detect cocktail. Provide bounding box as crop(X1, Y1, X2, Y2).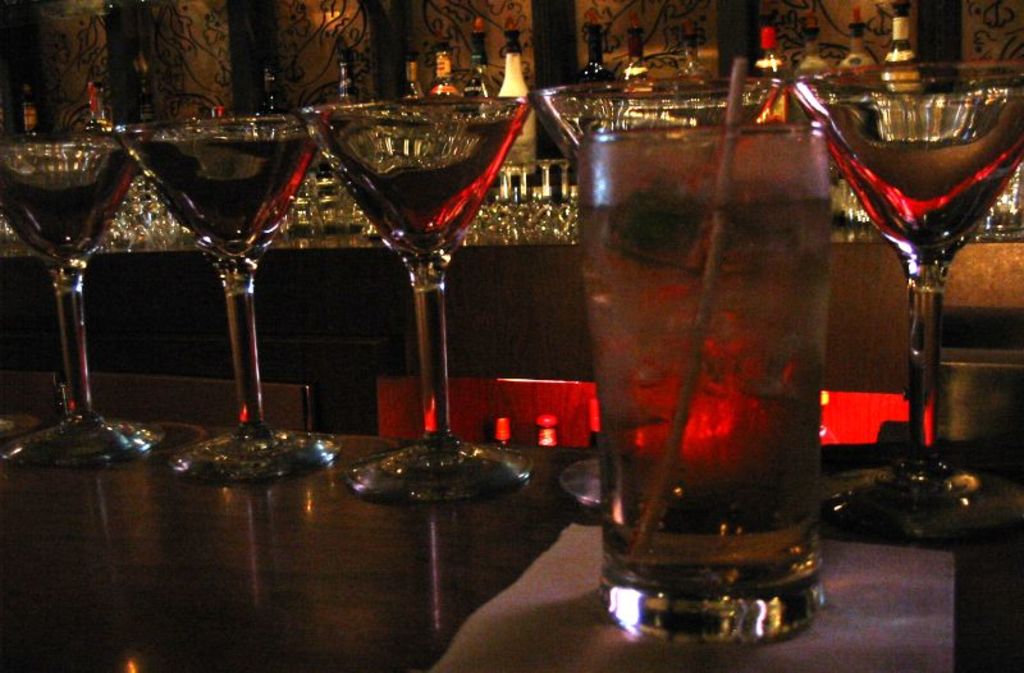
crop(288, 91, 536, 502).
